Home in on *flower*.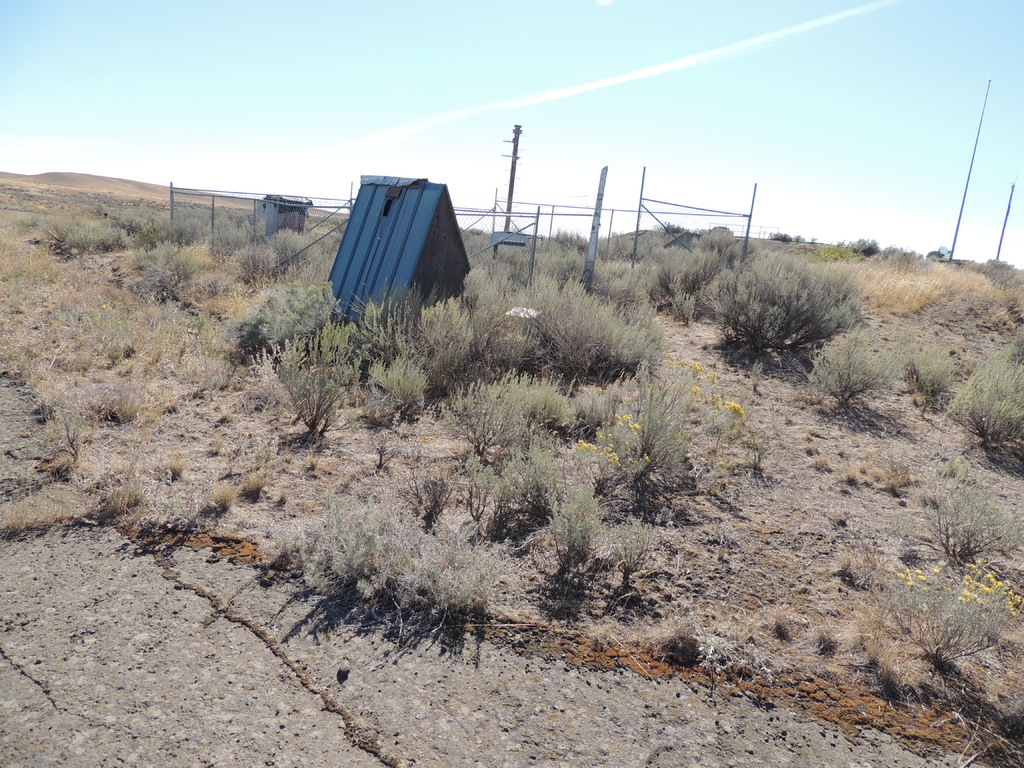
Homed in at 722 400 747 416.
